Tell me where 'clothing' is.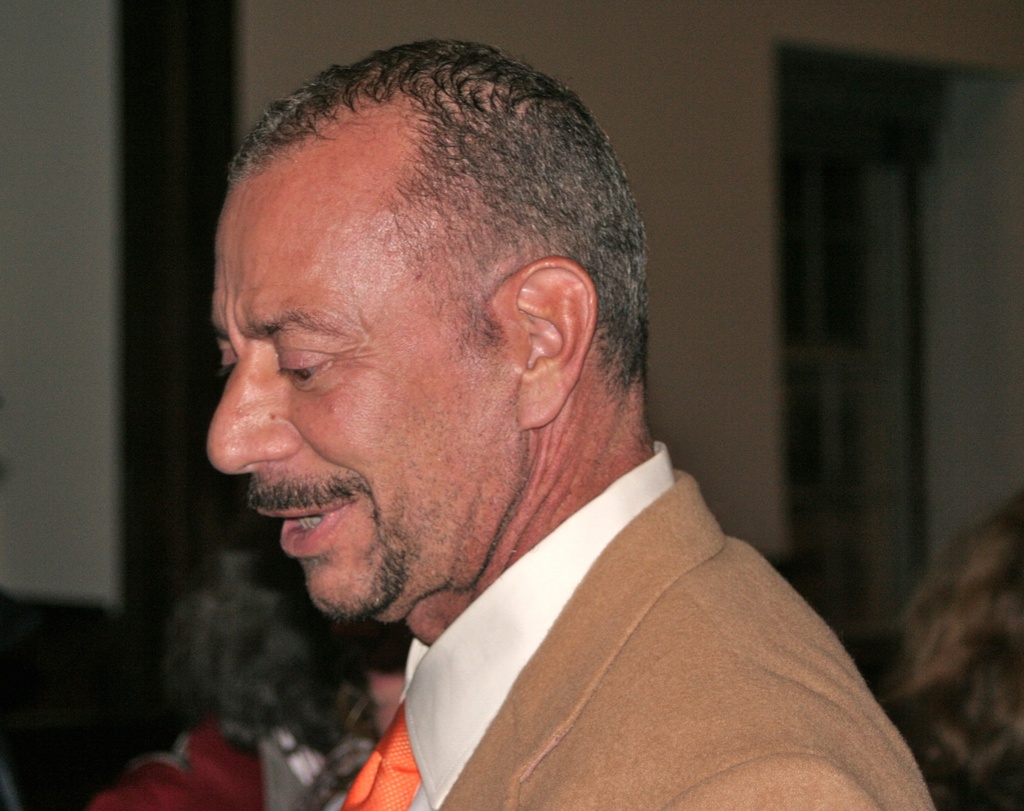
'clothing' is at {"x1": 274, "y1": 434, "x2": 938, "y2": 807}.
